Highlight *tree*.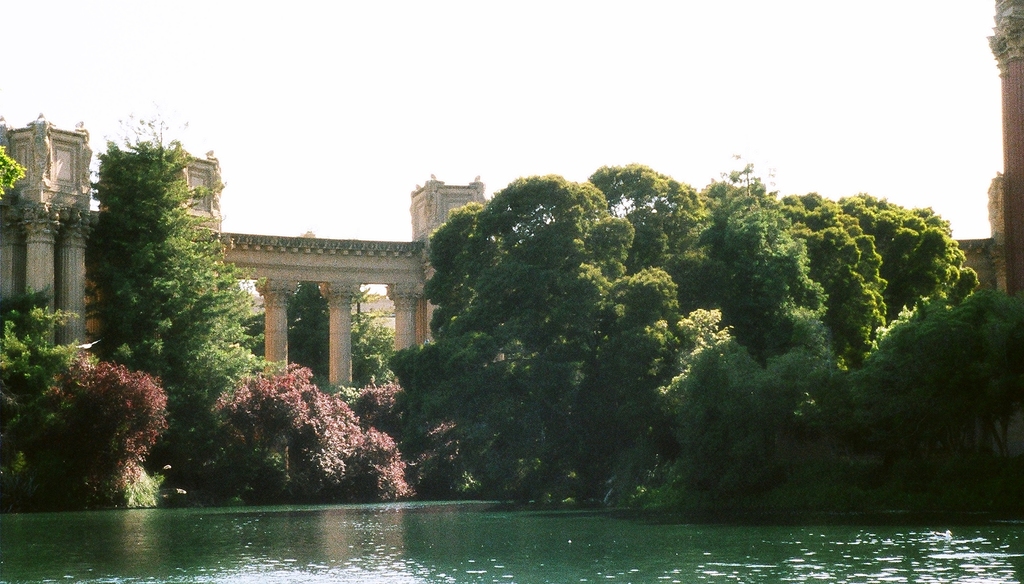
Highlighted region: crop(204, 352, 421, 499).
